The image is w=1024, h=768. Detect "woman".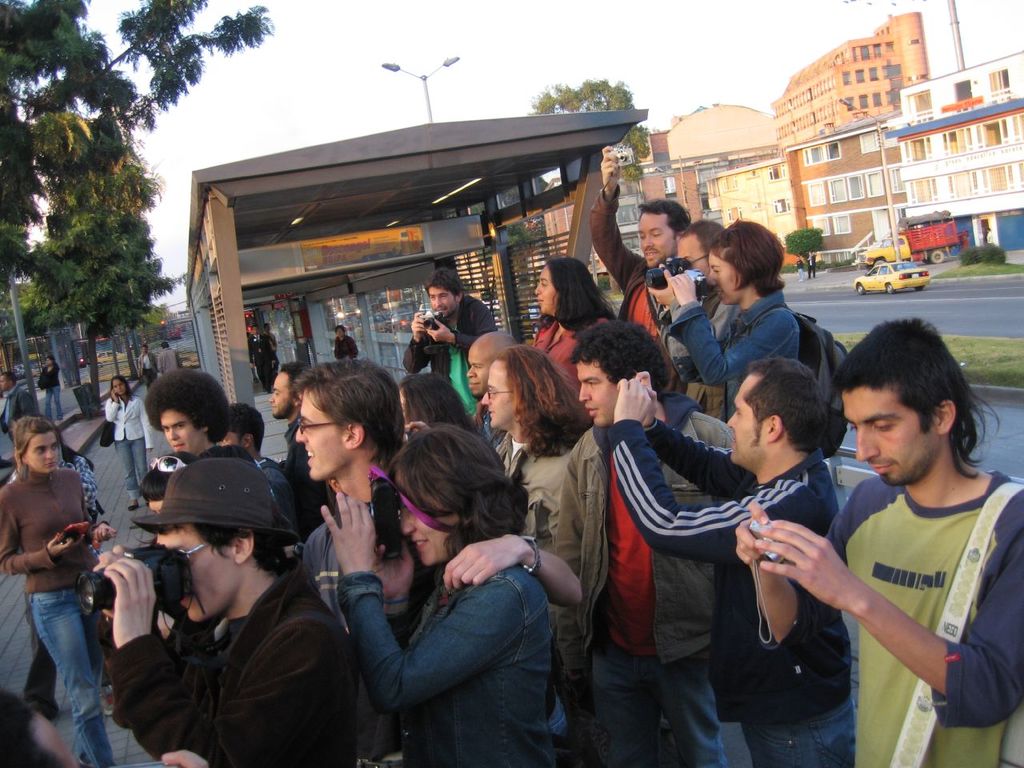
Detection: x1=0, y1=412, x2=109, y2=767.
